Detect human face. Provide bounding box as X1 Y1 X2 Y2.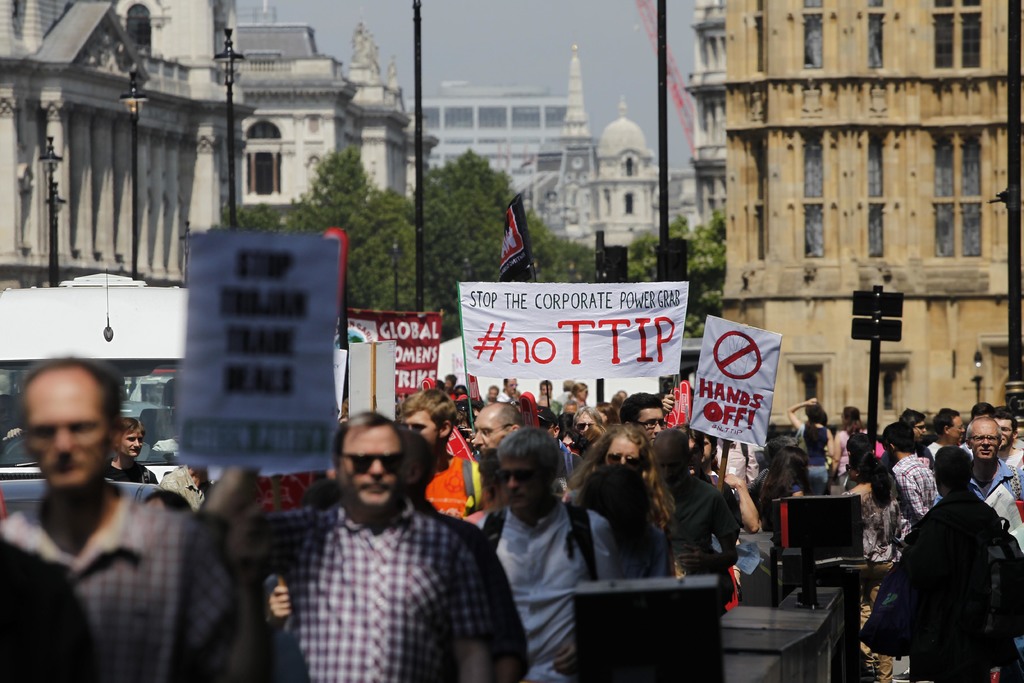
632 409 665 442.
